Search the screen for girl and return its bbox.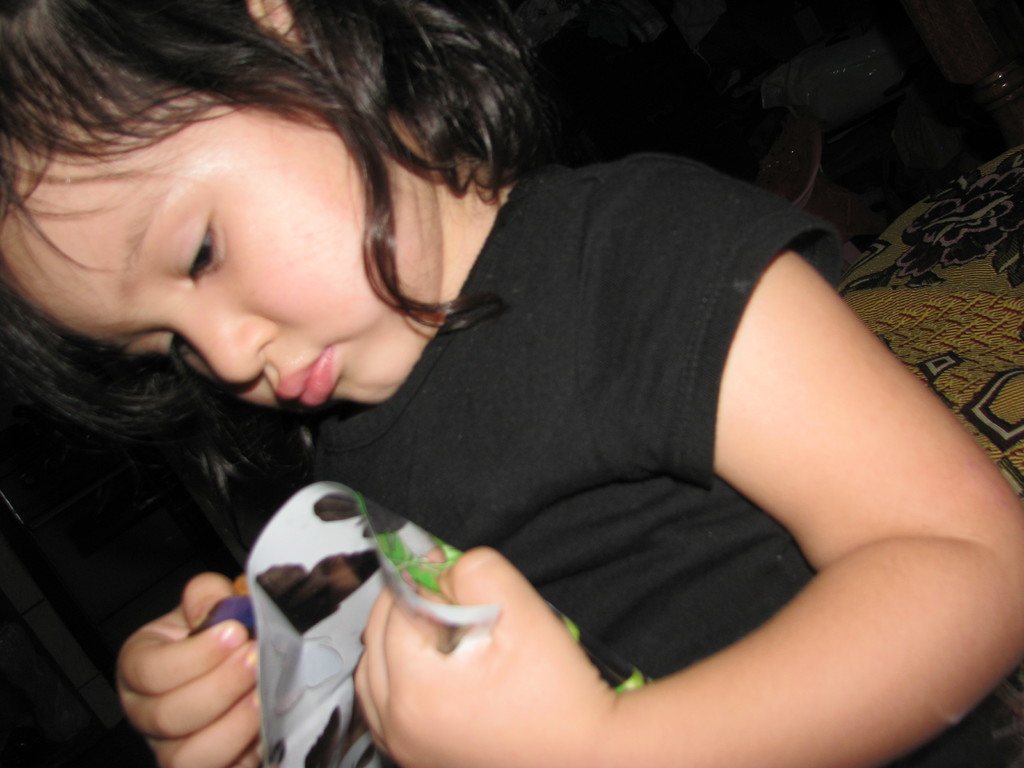
Found: 0,0,1023,767.
